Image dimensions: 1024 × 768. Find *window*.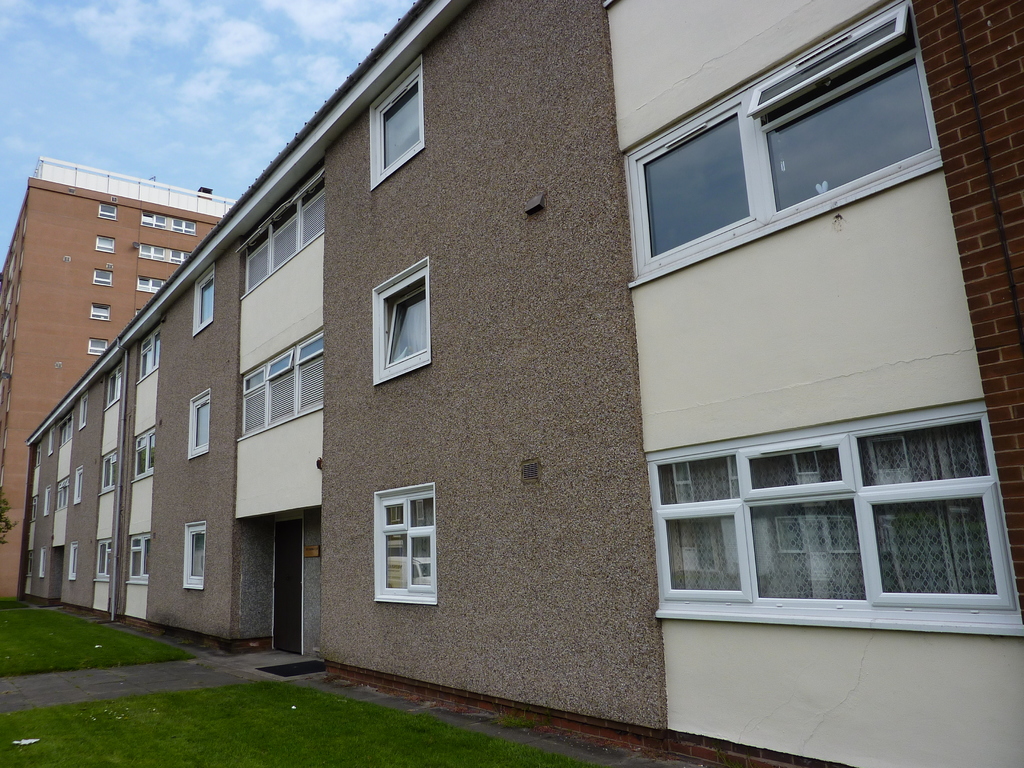
[x1=95, y1=539, x2=115, y2=576].
